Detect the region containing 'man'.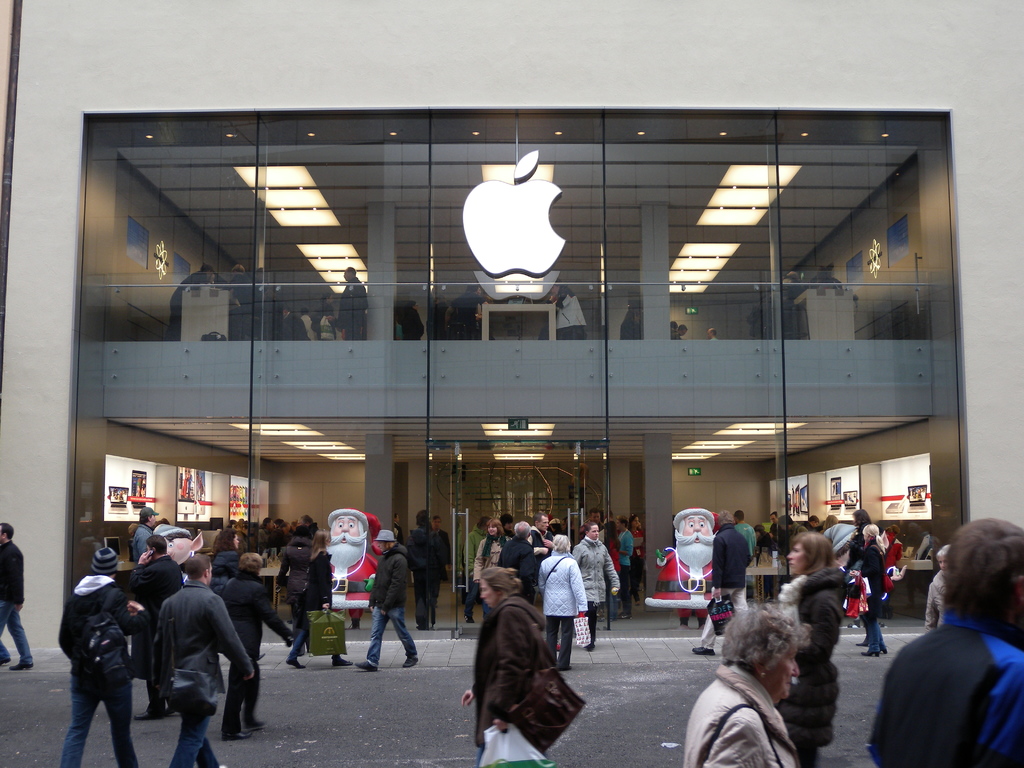
bbox=(691, 509, 750, 652).
